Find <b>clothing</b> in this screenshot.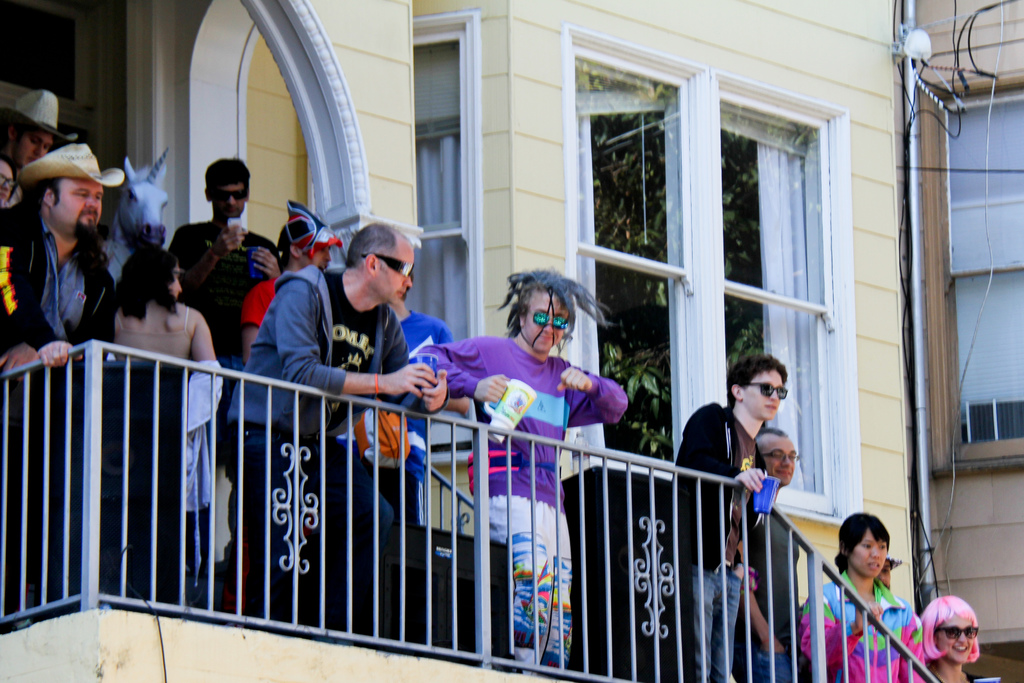
The bounding box for <b>clothing</b> is 392 300 451 370.
